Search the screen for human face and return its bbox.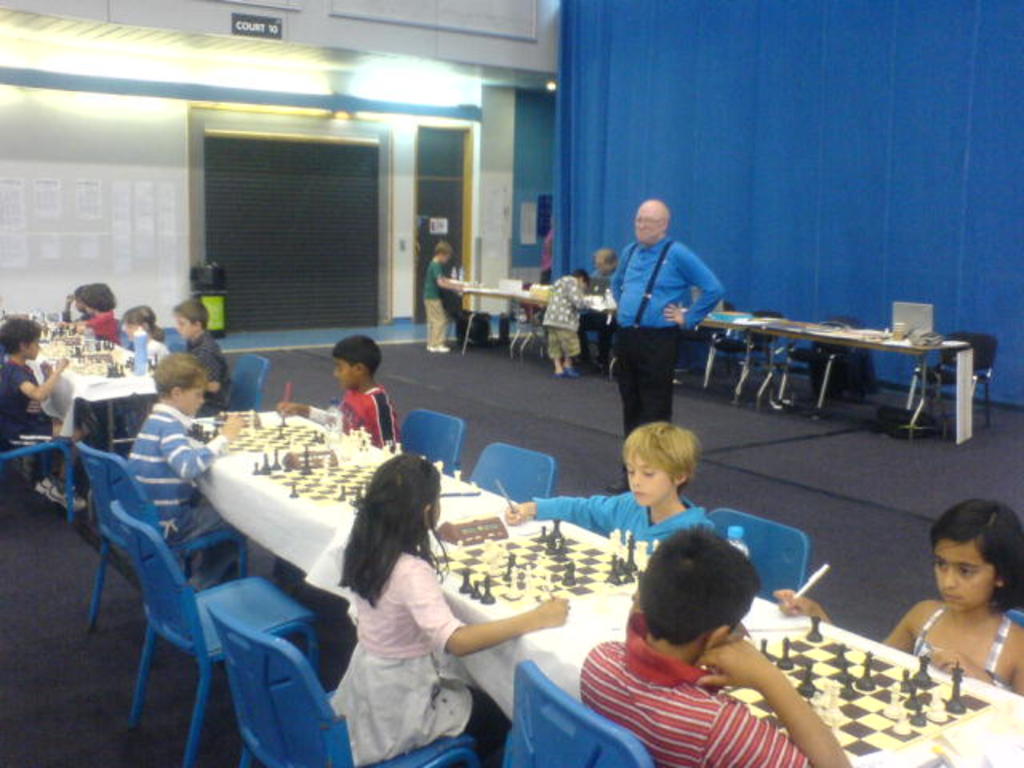
Found: pyautogui.locateOnScreen(173, 309, 202, 342).
